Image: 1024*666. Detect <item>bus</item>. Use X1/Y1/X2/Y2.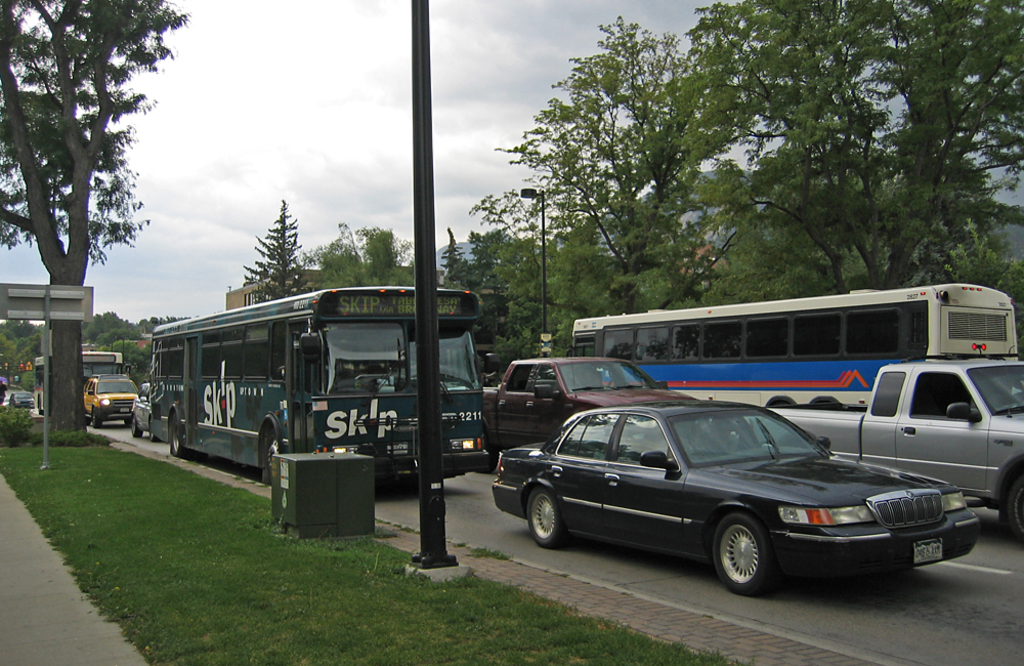
152/283/500/483.
